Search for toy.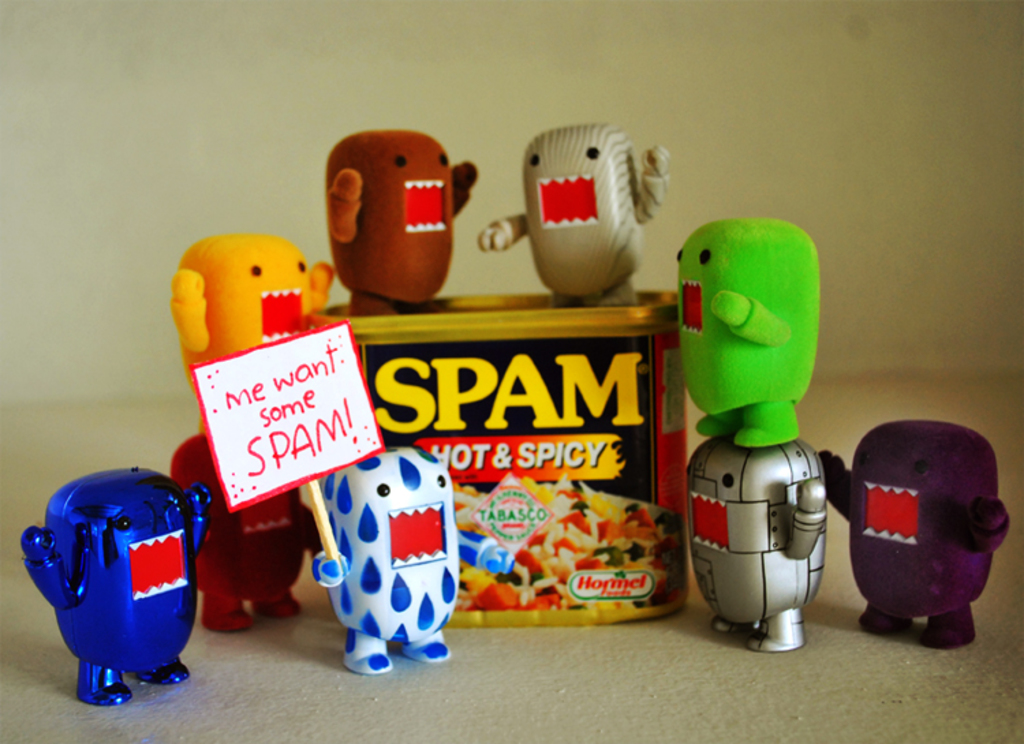
Found at {"x1": 821, "y1": 423, "x2": 1012, "y2": 651}.
